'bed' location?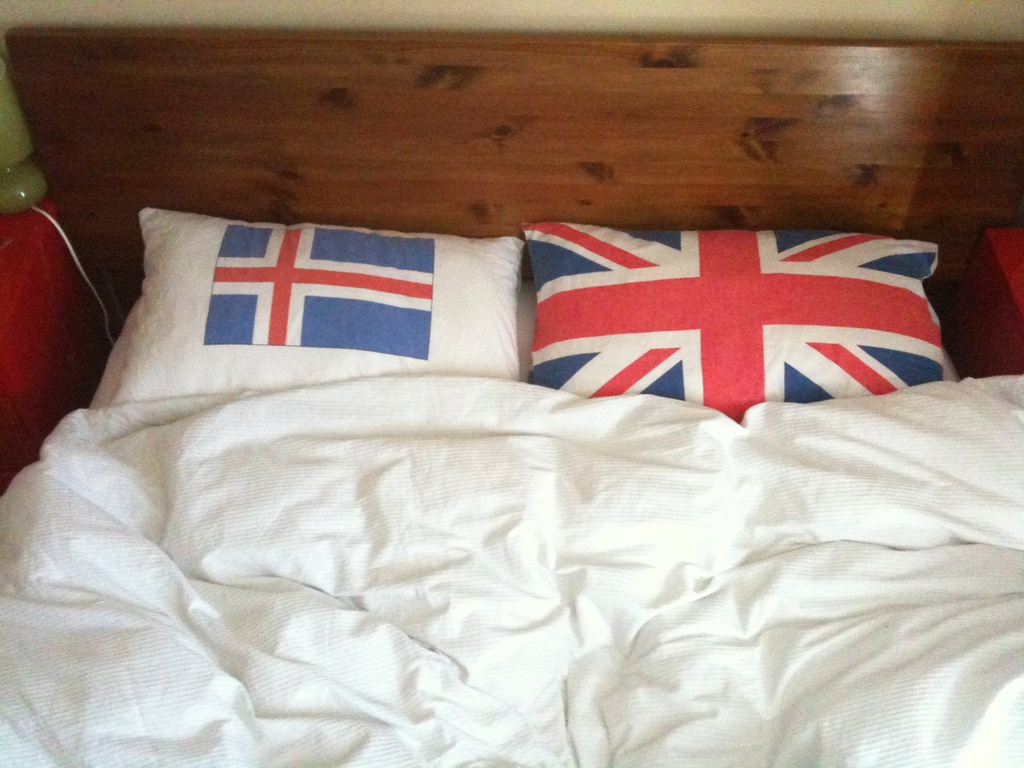
pyautogui.locateOnScreen(11, 115, 1023, 767)
